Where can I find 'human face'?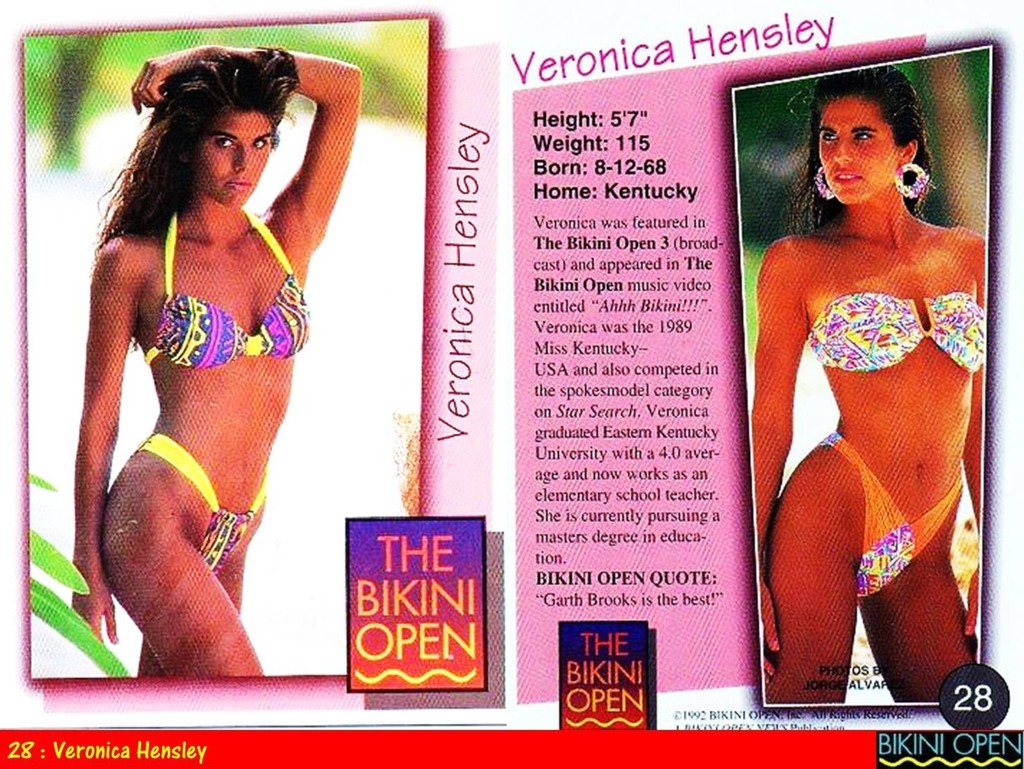
You can find it at [196,112,272,209].
